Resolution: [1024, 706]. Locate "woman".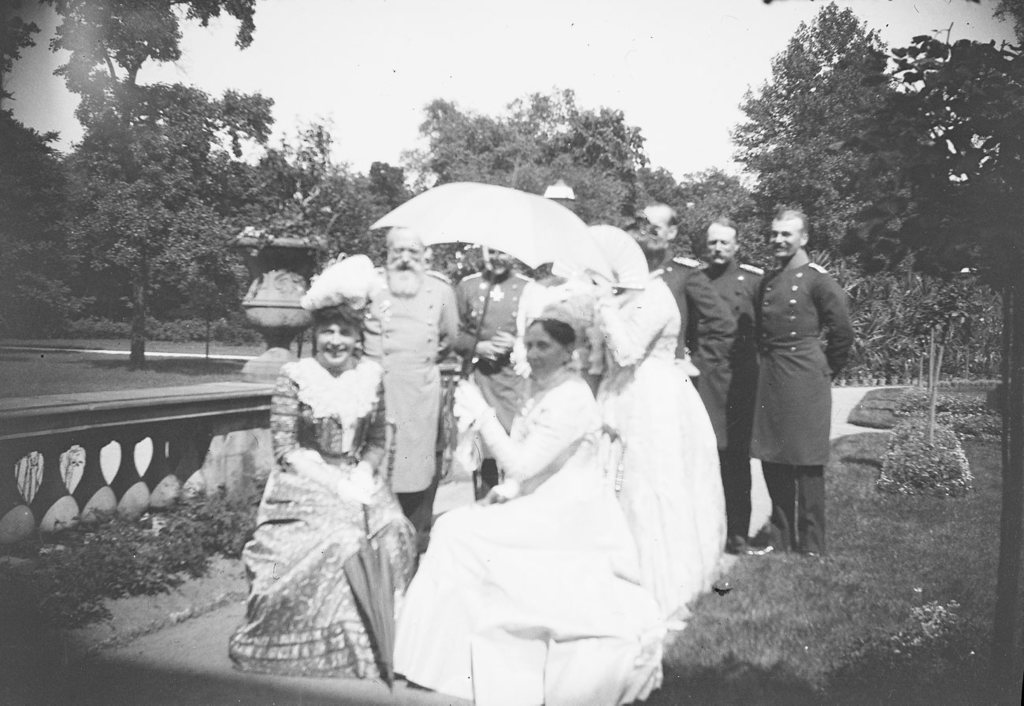
bbox(529, 201, 742, 637).
